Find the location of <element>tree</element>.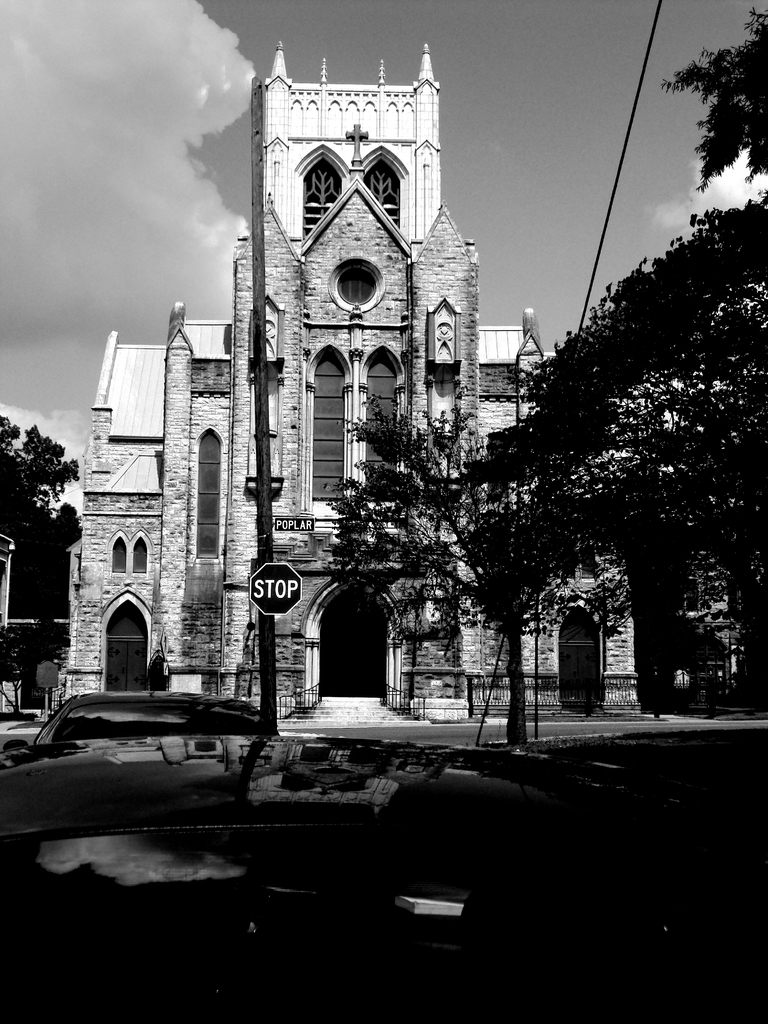
Location: <bbox>0, 397, 83, 547</bbox>.
